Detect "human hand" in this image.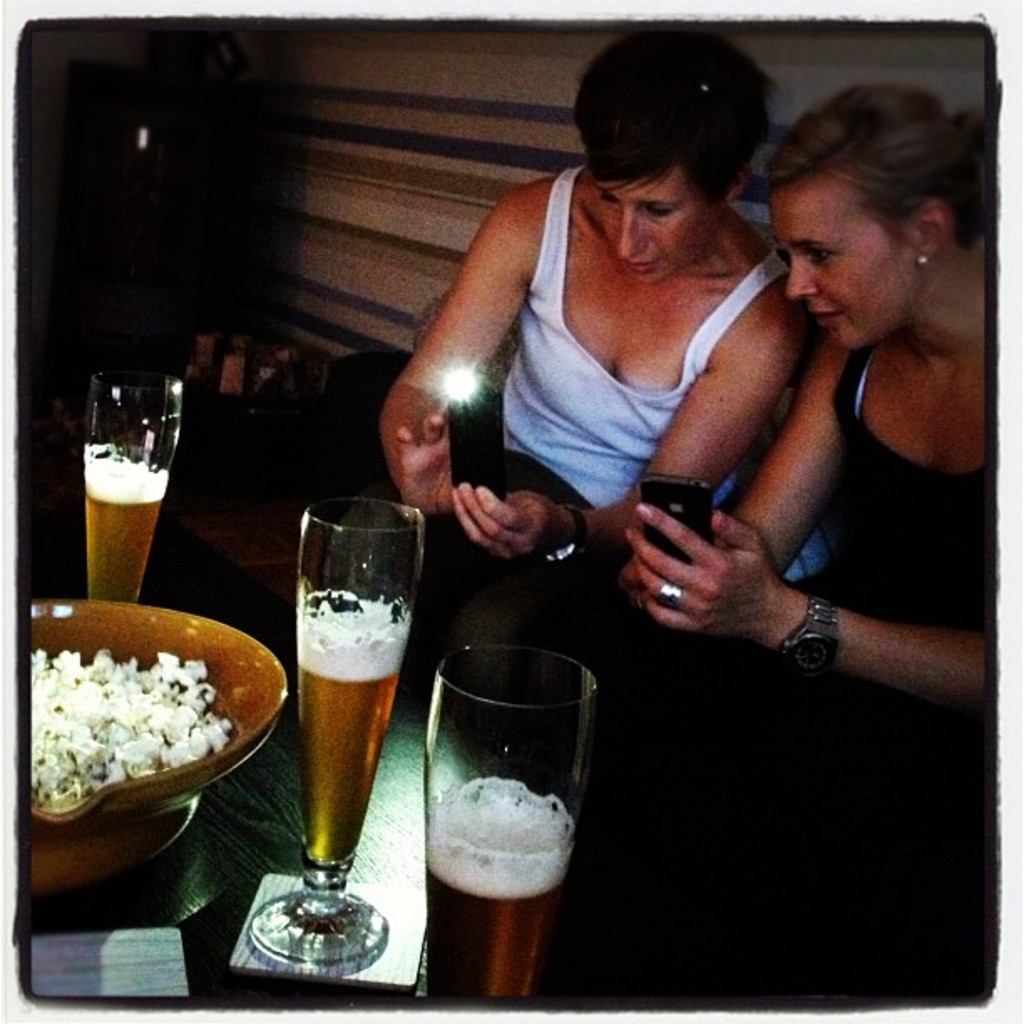
Detection: 626, 557, 649, 614.
